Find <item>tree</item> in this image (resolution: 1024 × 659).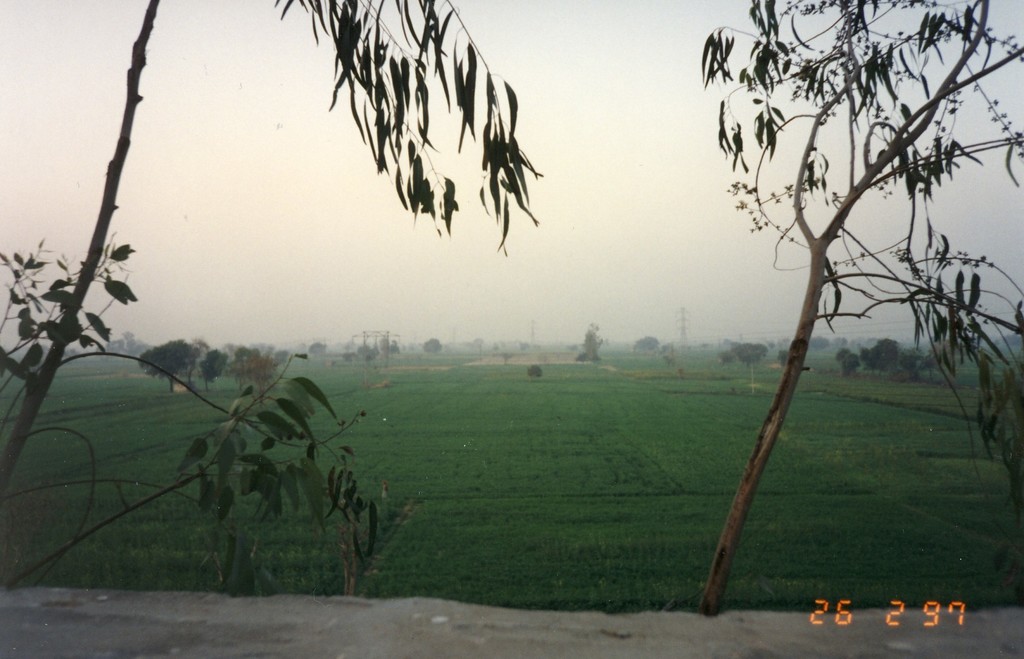
crop(861, 345, 877, 372).
